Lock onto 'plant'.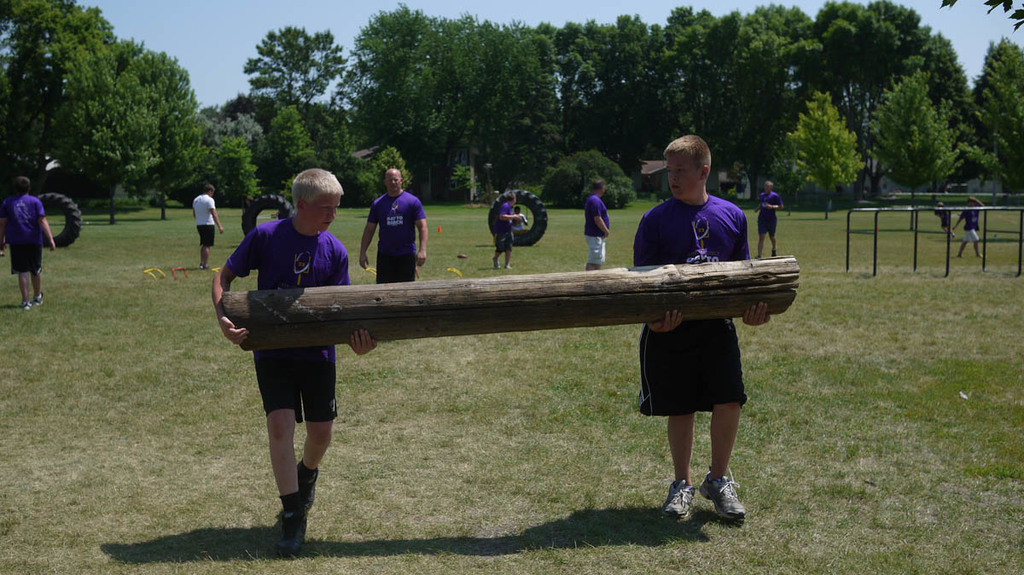
Locked: l=81, t=195, r=152, b=218.
